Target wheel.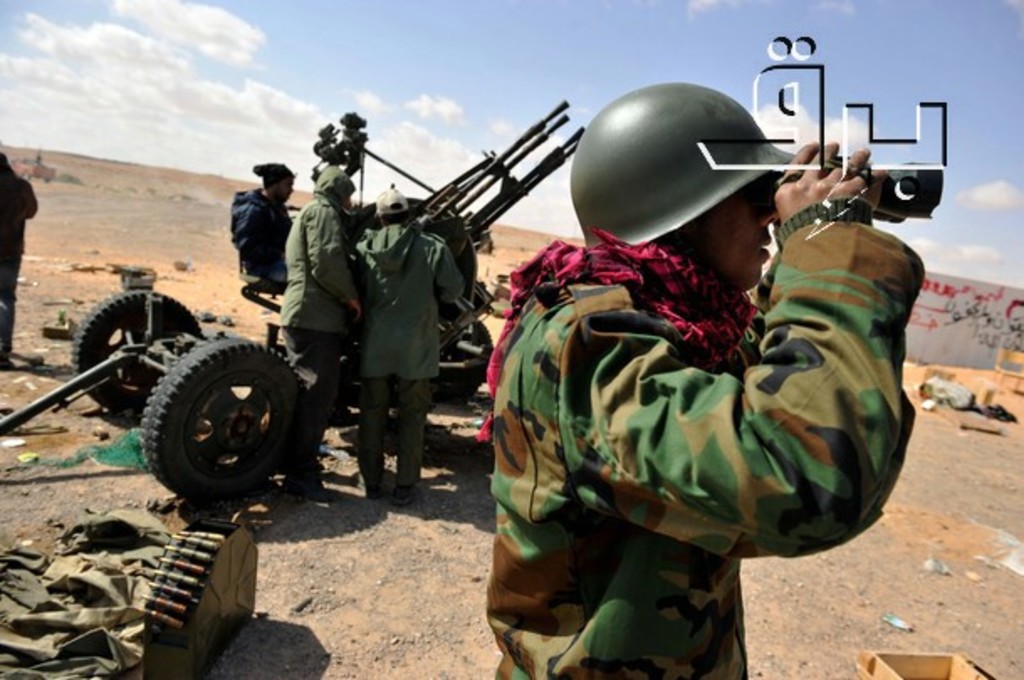
Target region: x1=69 y1=285 x2=200 y2=411.
